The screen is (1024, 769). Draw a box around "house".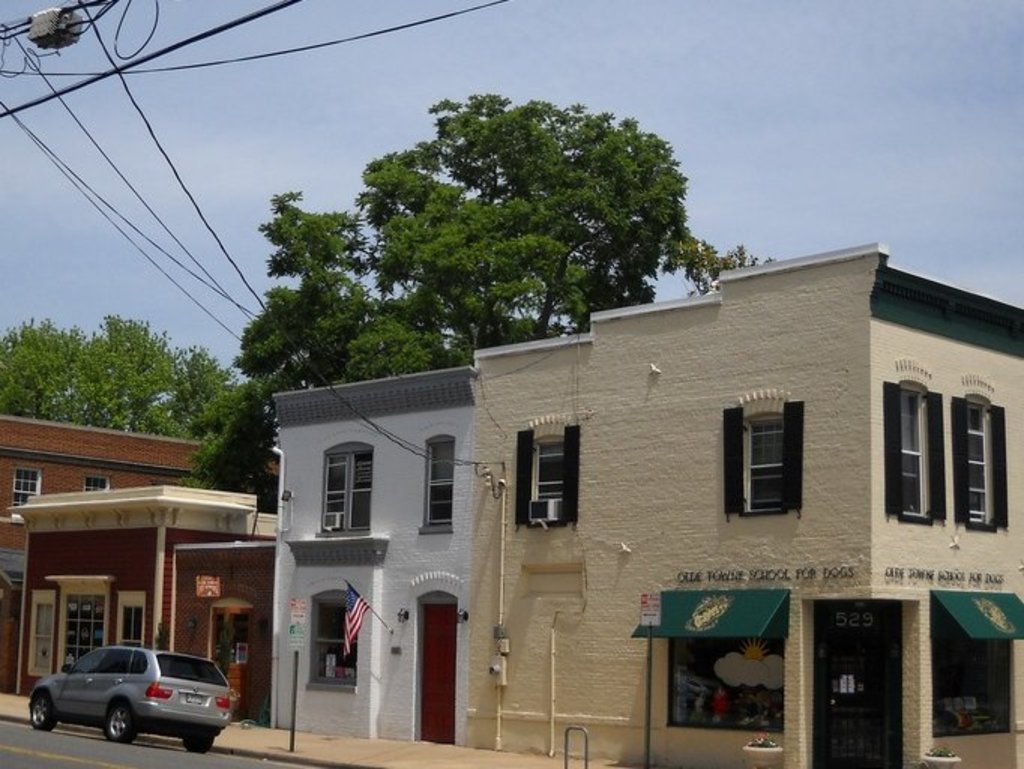
(left=252, top=245, right=964, bottom=748).
